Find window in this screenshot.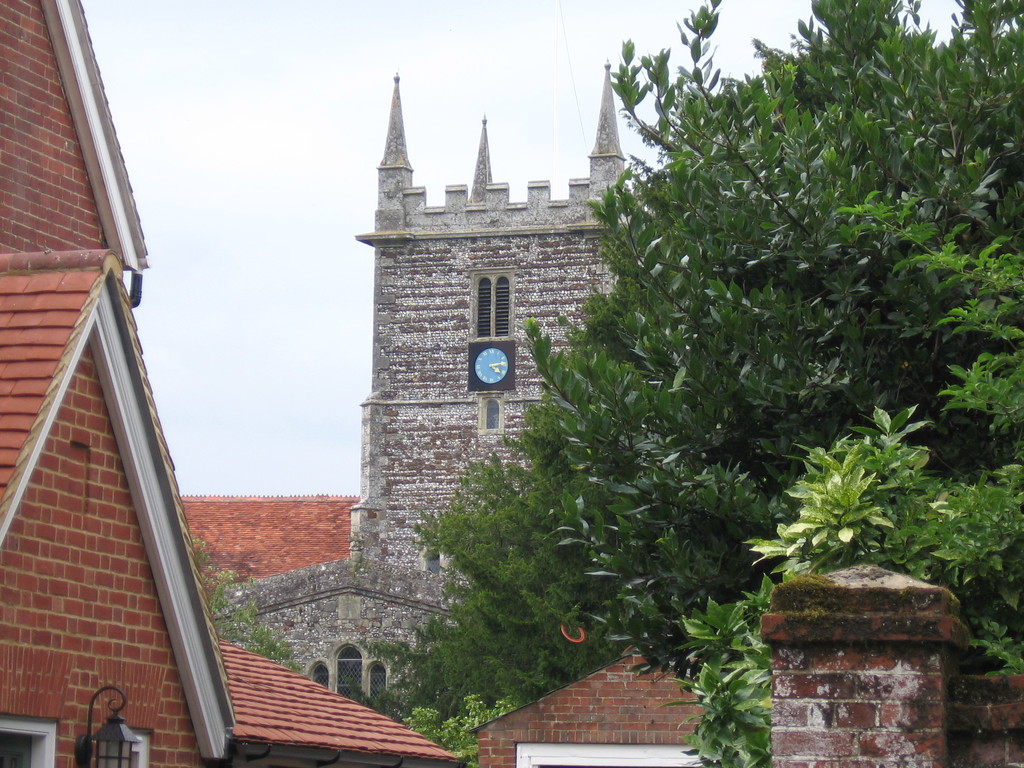
The bounding box for window is l=476, t=281, r=510, b=338.
